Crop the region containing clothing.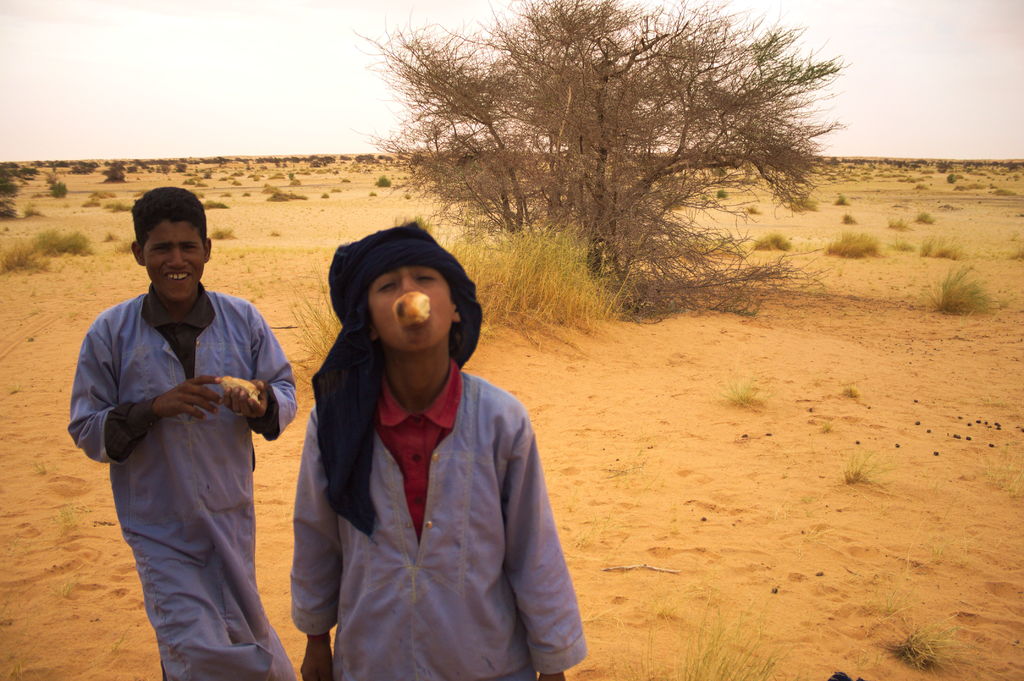
Crop region: region(292, 219, 589, 680).
